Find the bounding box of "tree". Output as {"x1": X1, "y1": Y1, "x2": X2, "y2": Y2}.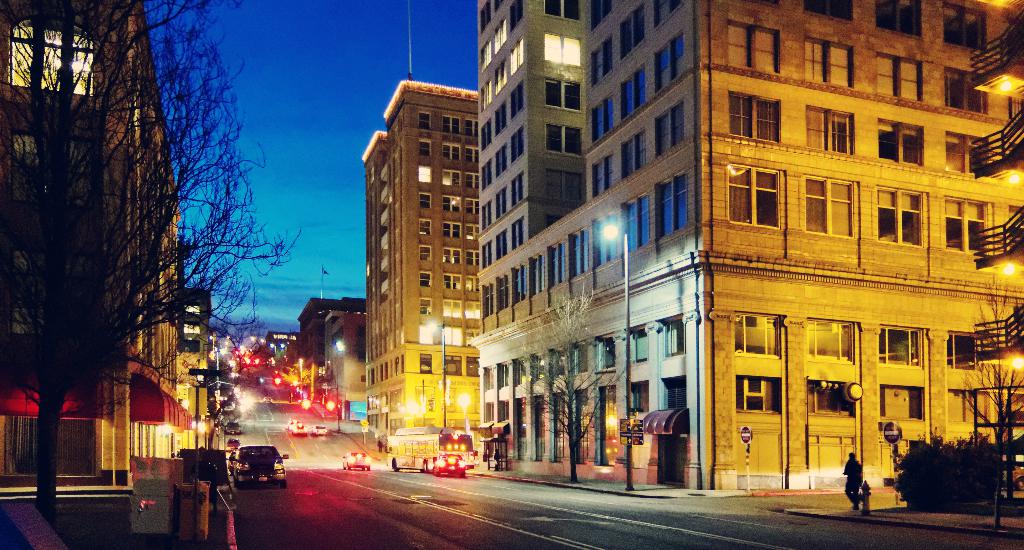
{"x1": 518, "y1": 273, "x2": 620, "y2": 490}.
